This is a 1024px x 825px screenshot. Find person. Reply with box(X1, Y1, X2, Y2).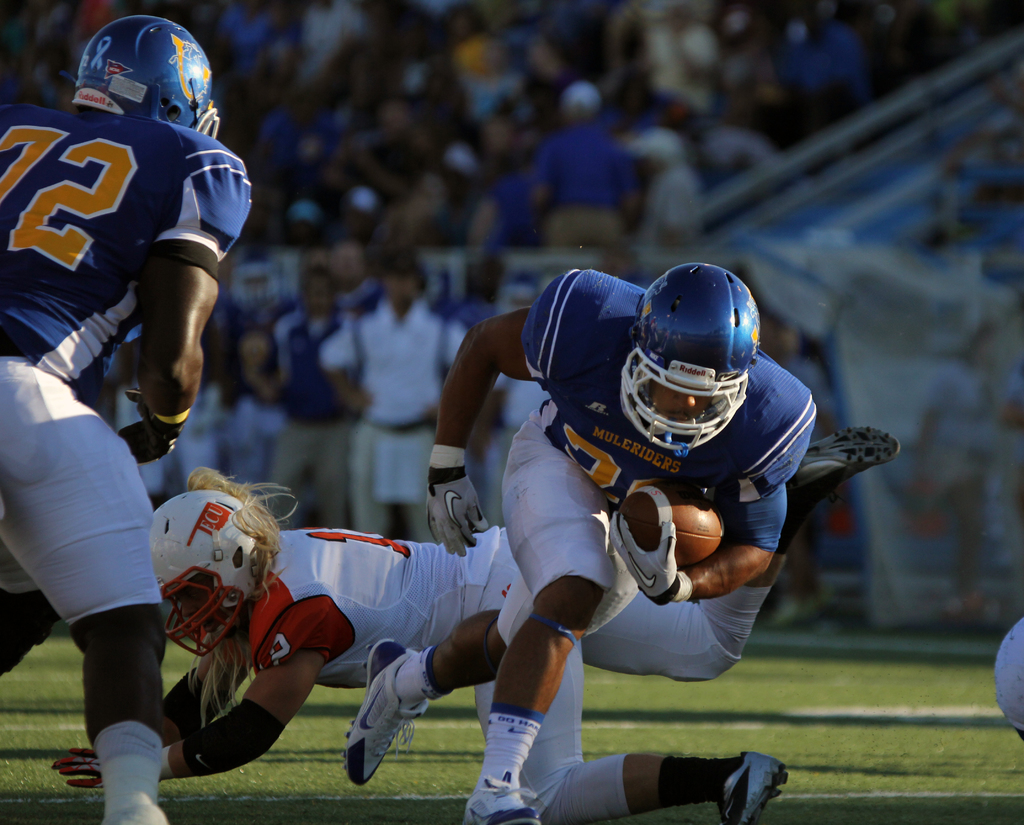
box(52, 410, 884, 824).
